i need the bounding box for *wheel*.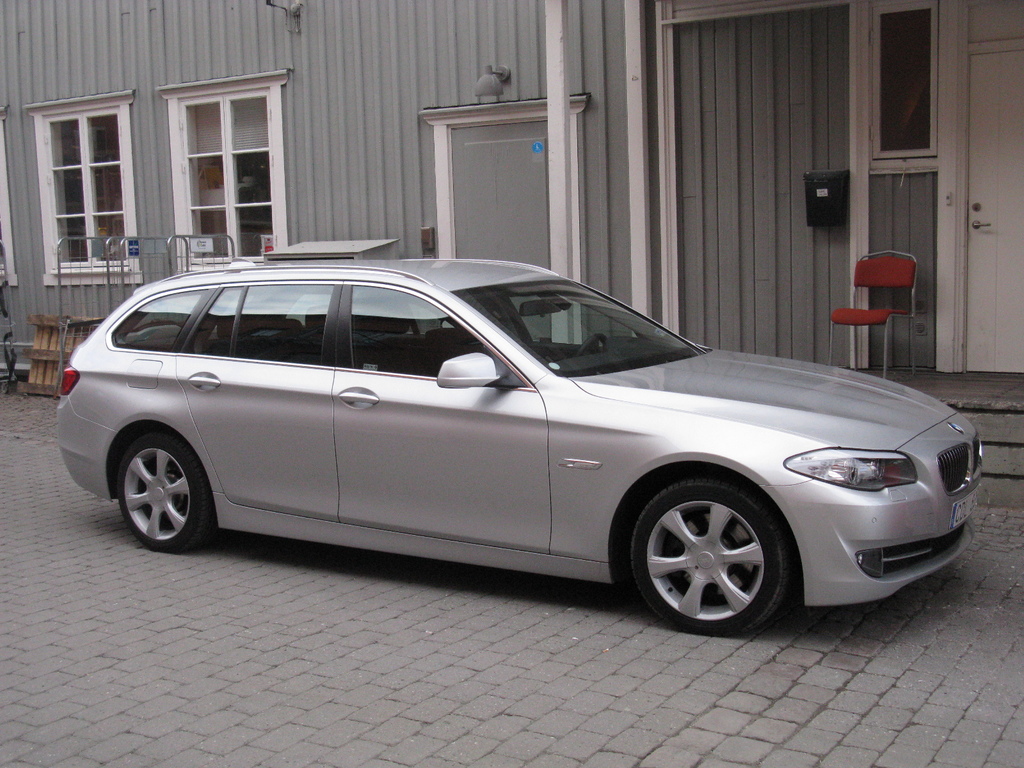
Here it is: <region>114, 440, 214, 556</region>.
